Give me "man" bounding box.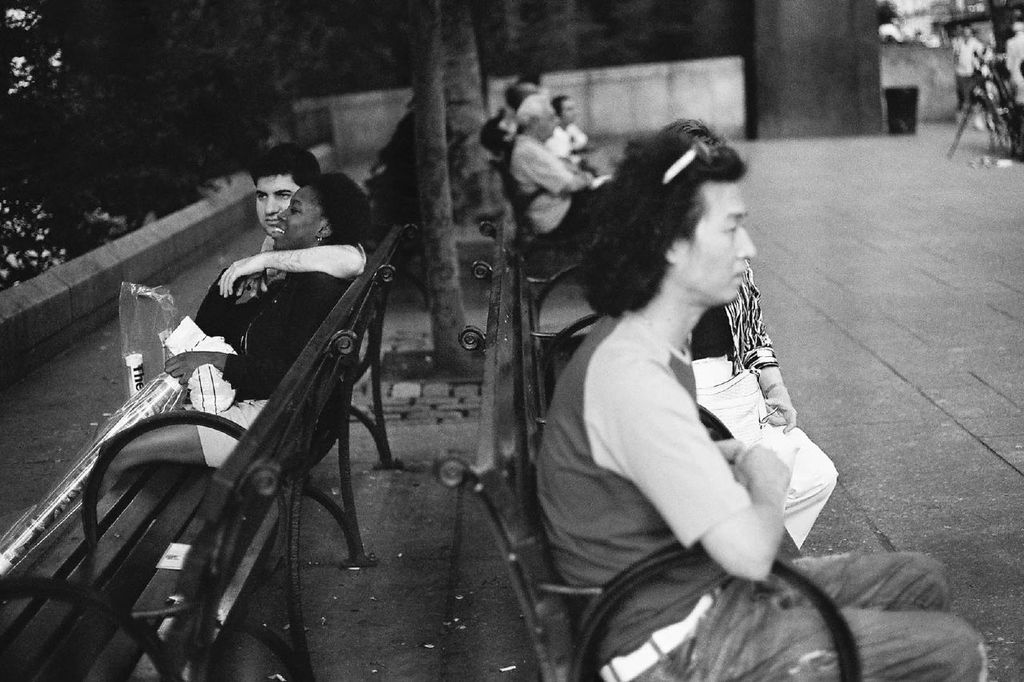
Rect(951, 22, 978, 118).
